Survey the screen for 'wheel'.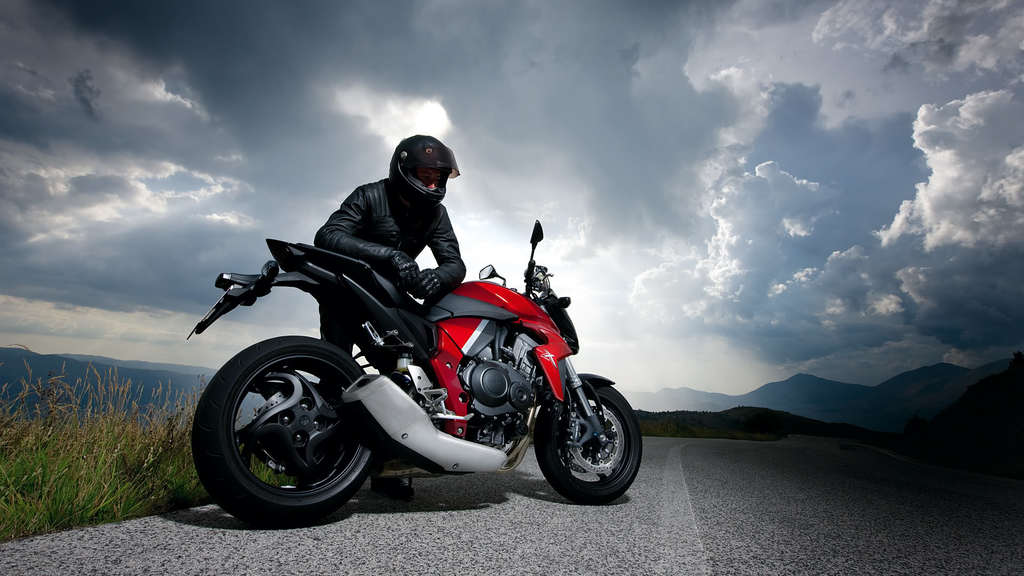
Survey found: 534 371 632 492.
